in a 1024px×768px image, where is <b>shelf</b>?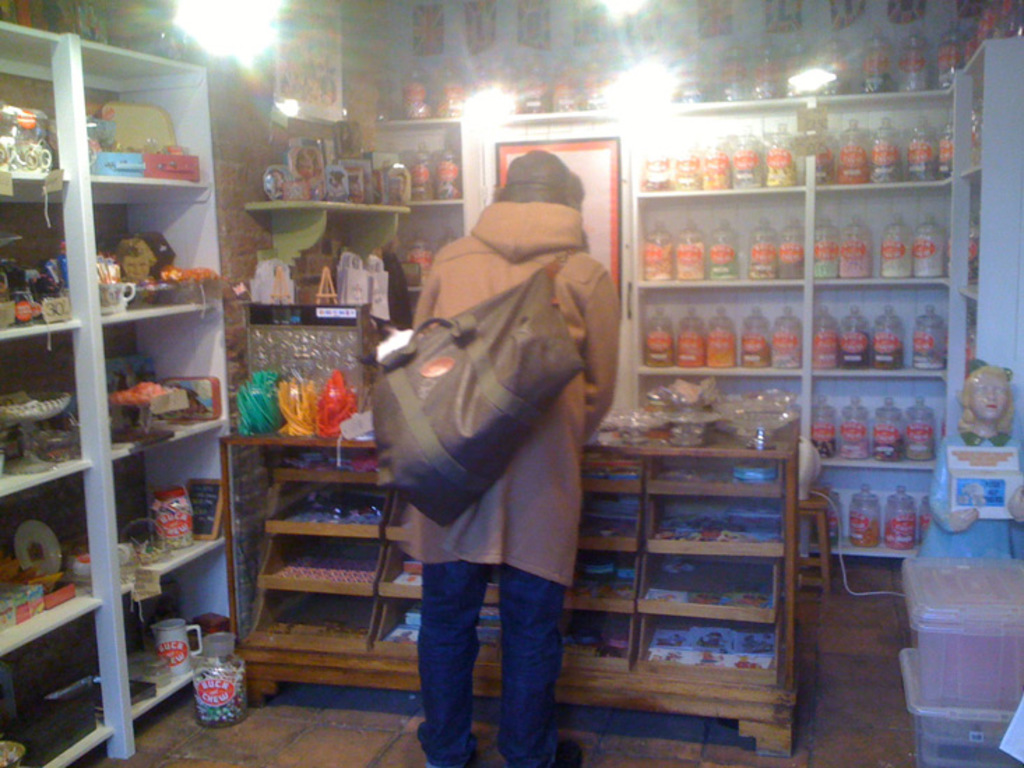
[626, 94, 807, 200].
